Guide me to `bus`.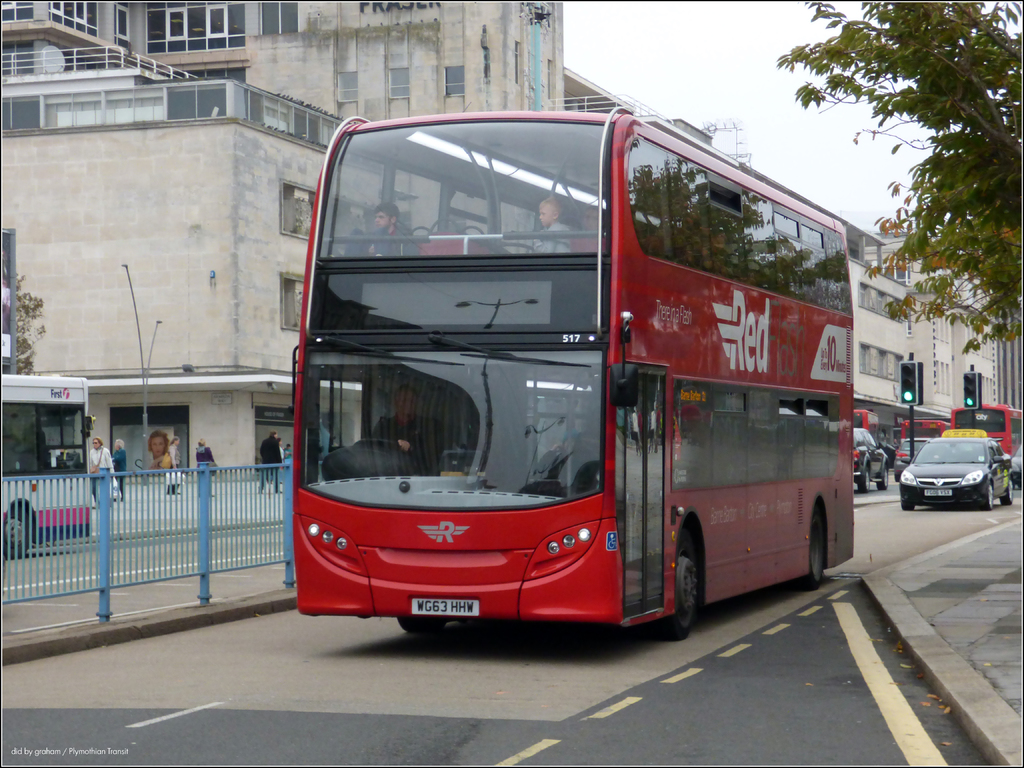
Guidance: [x1=0, y1=367, x2=97, y2=558].
